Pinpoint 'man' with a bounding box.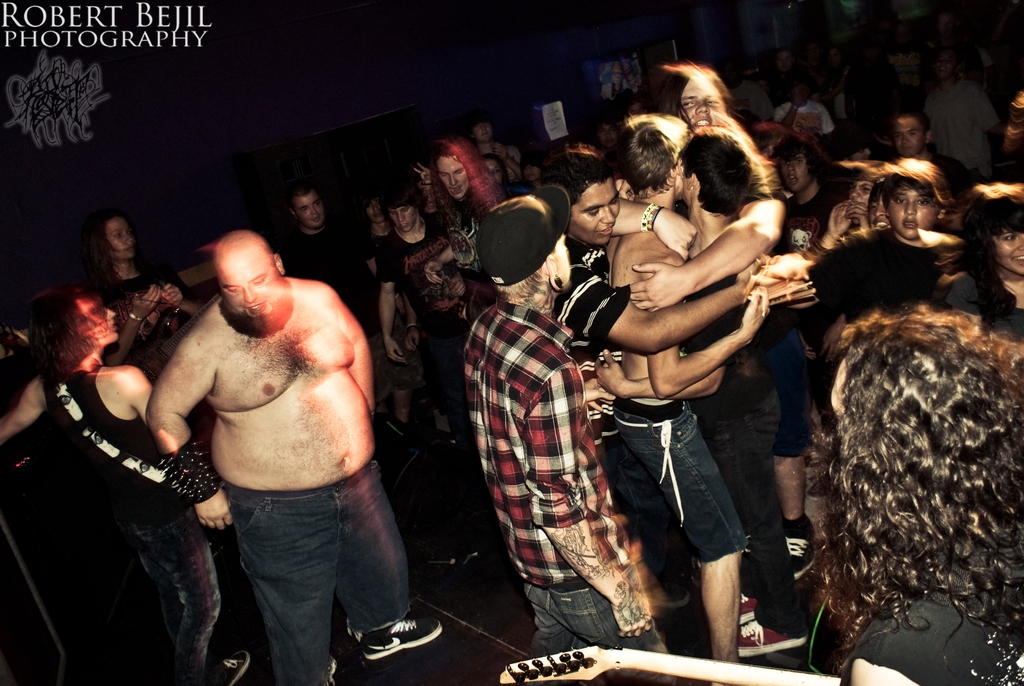
BBox(371, 182, 471, 445).
